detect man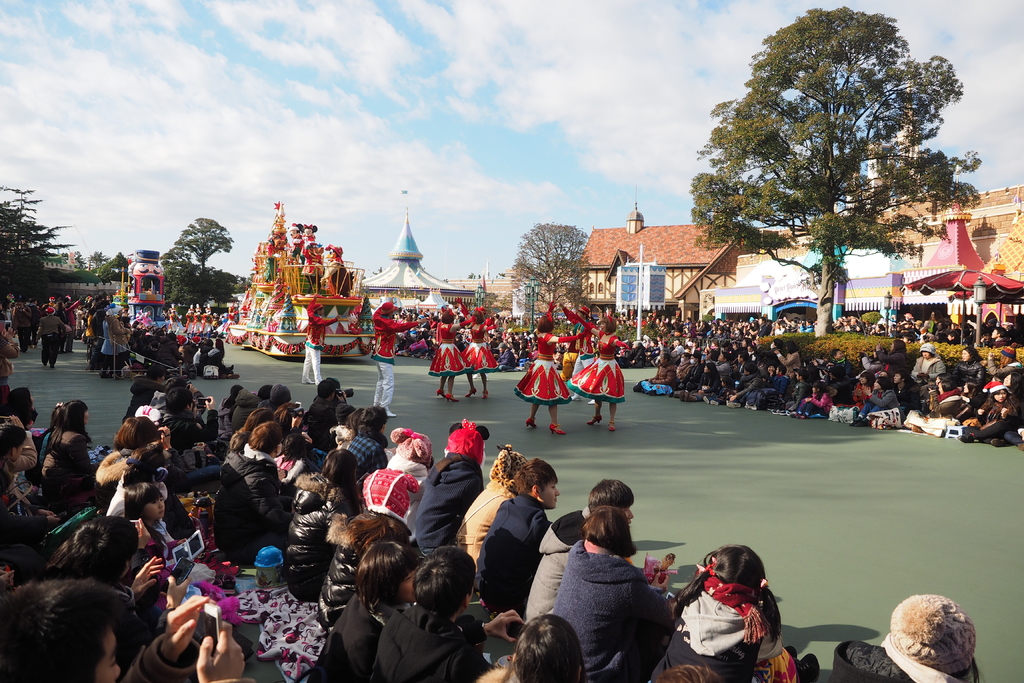
left=522, top=477, right=637, bottom=627
